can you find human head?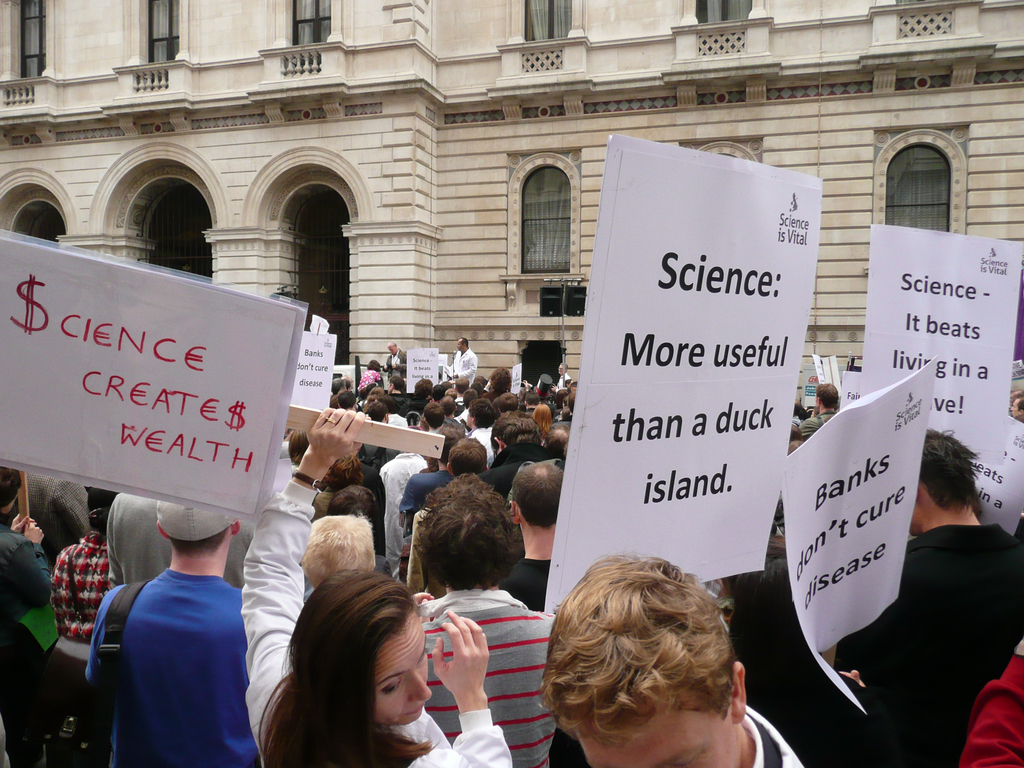
Yes, bounding box: bbox=[538, 423, 571, 456].
